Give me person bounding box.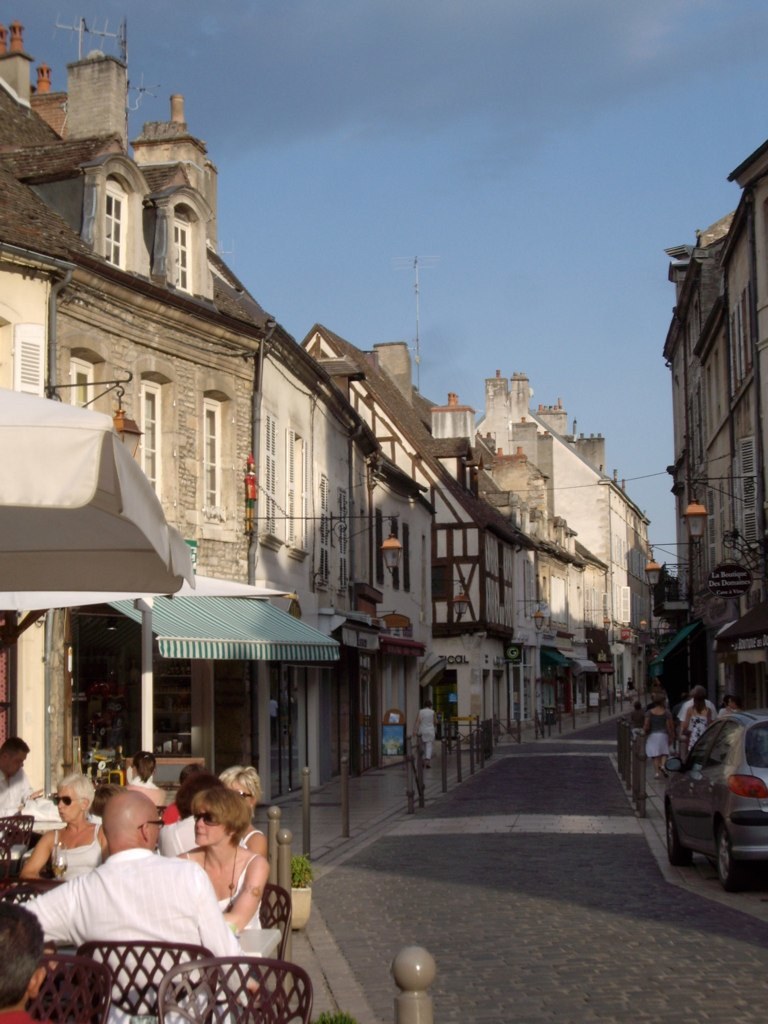
(left=635, top=700, right=680, bottom=782).
